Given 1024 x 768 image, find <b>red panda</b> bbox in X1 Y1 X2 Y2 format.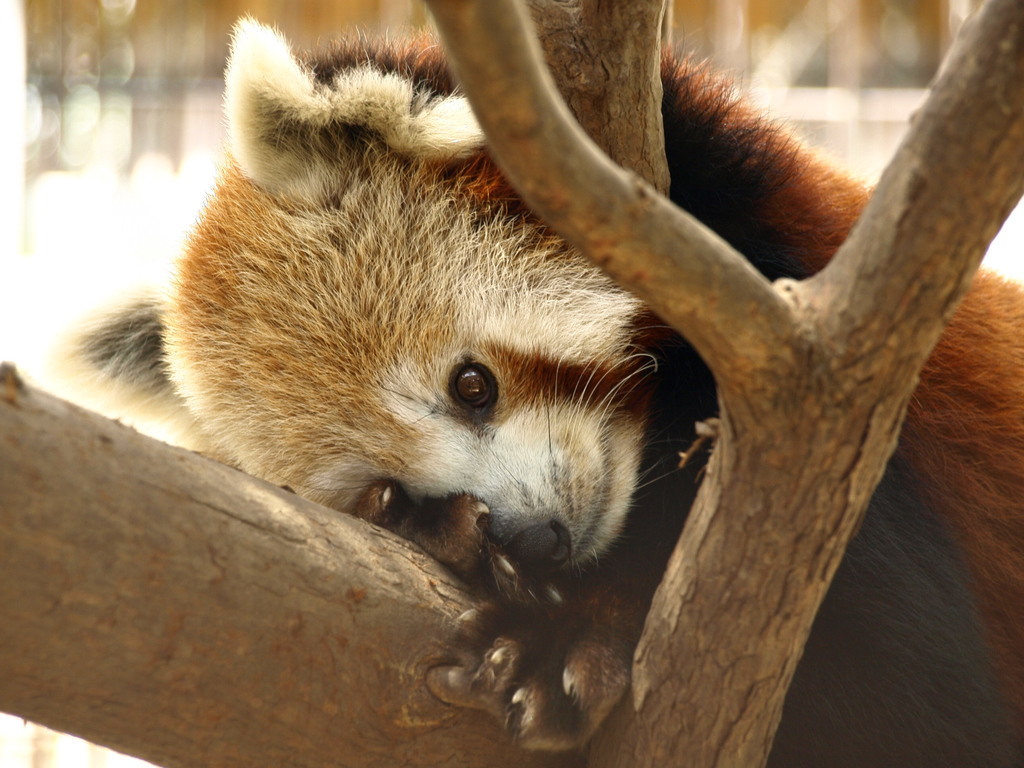
47 0 1023 767.
